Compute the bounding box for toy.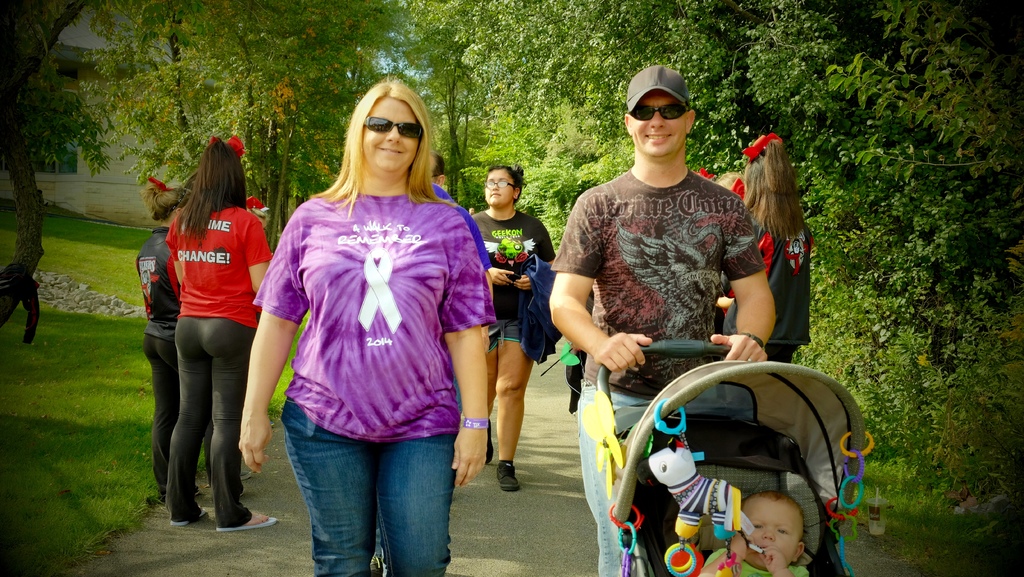
[646,437,755,545].
